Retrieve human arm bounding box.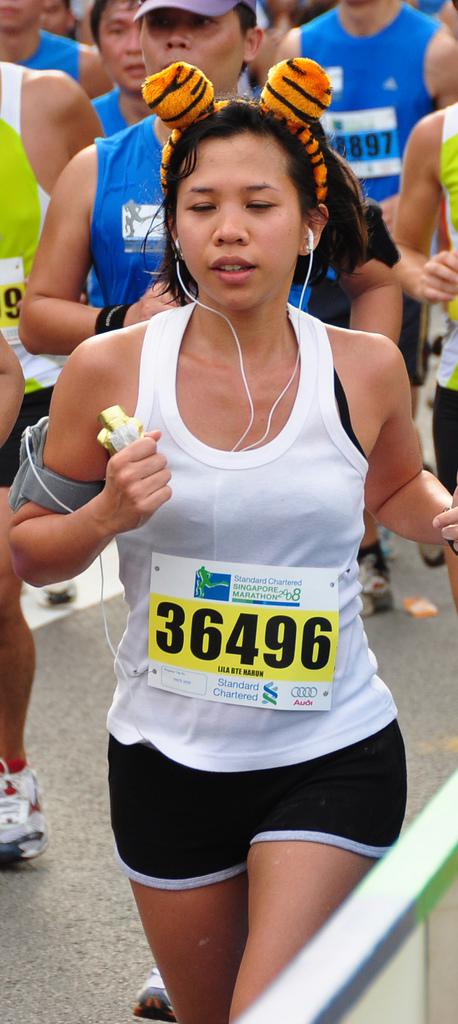
Bounding box: {"x1": 1, "y1": 375, "x2": 179, "y2": 582}.
